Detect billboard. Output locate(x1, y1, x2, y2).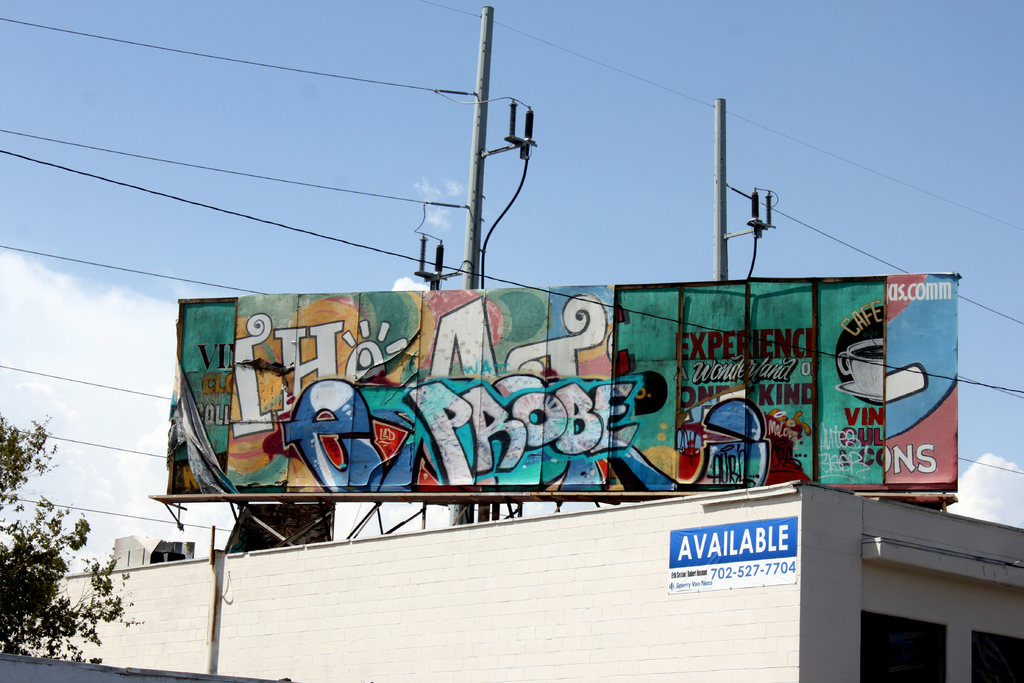
locate(172, 284, 876, 521).
